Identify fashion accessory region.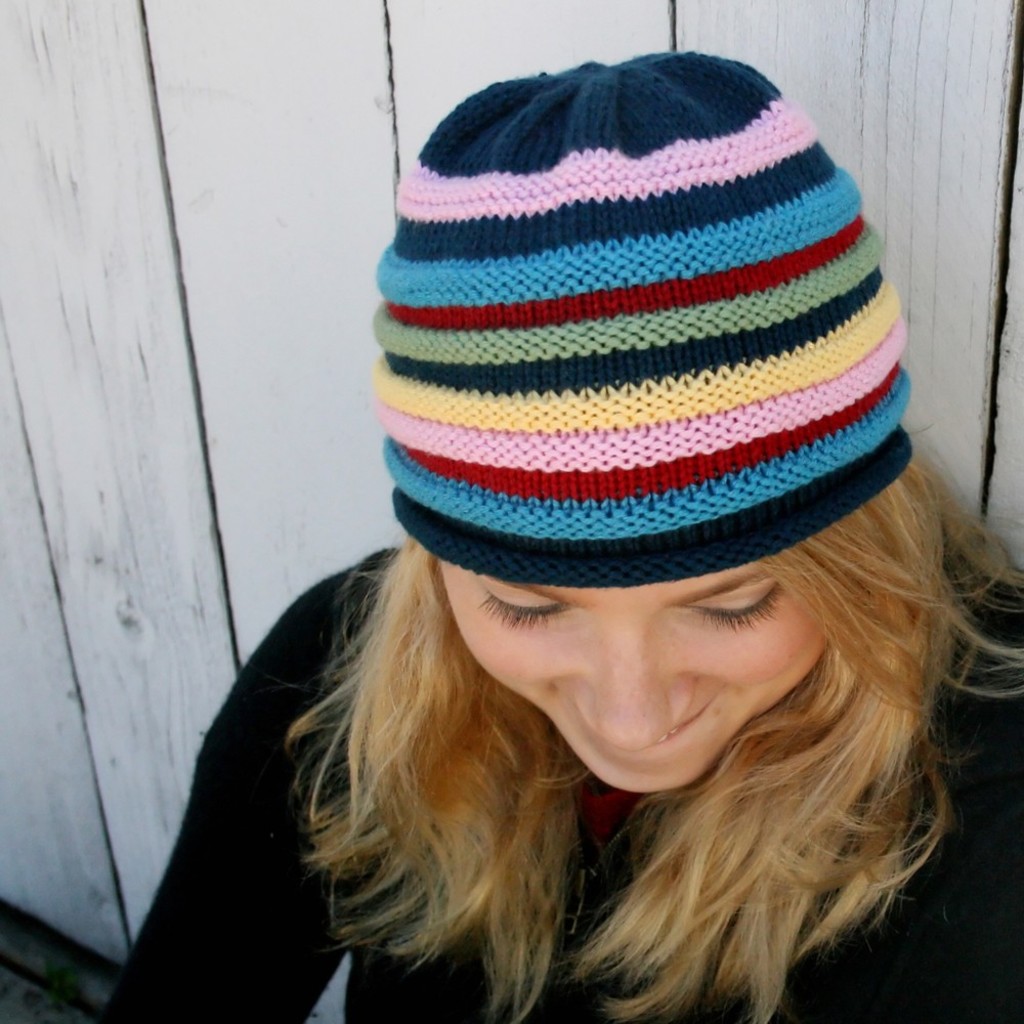
Region: 368,50,914,589.
